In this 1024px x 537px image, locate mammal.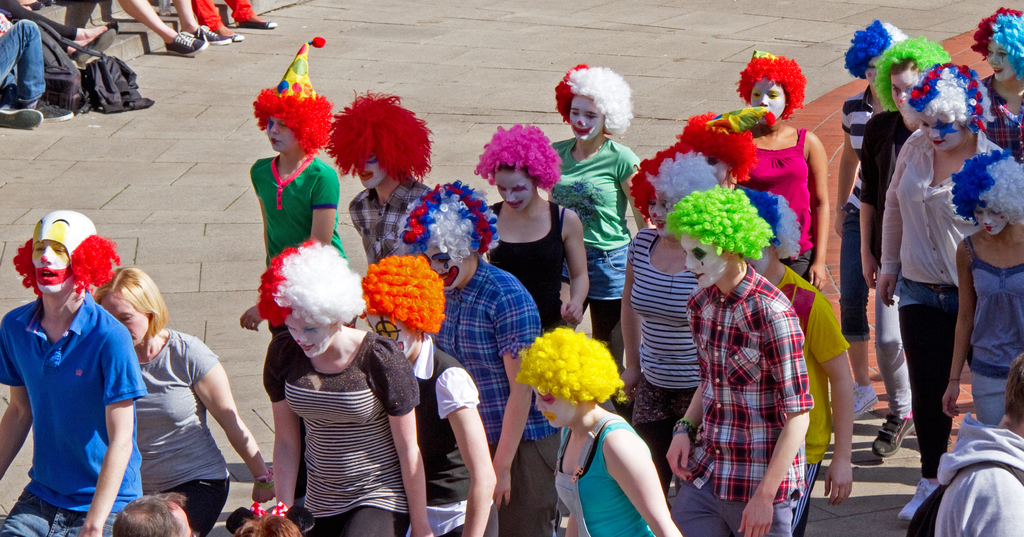
Bounding box: x1=905 y1=351 x2=1023 y2=536.
